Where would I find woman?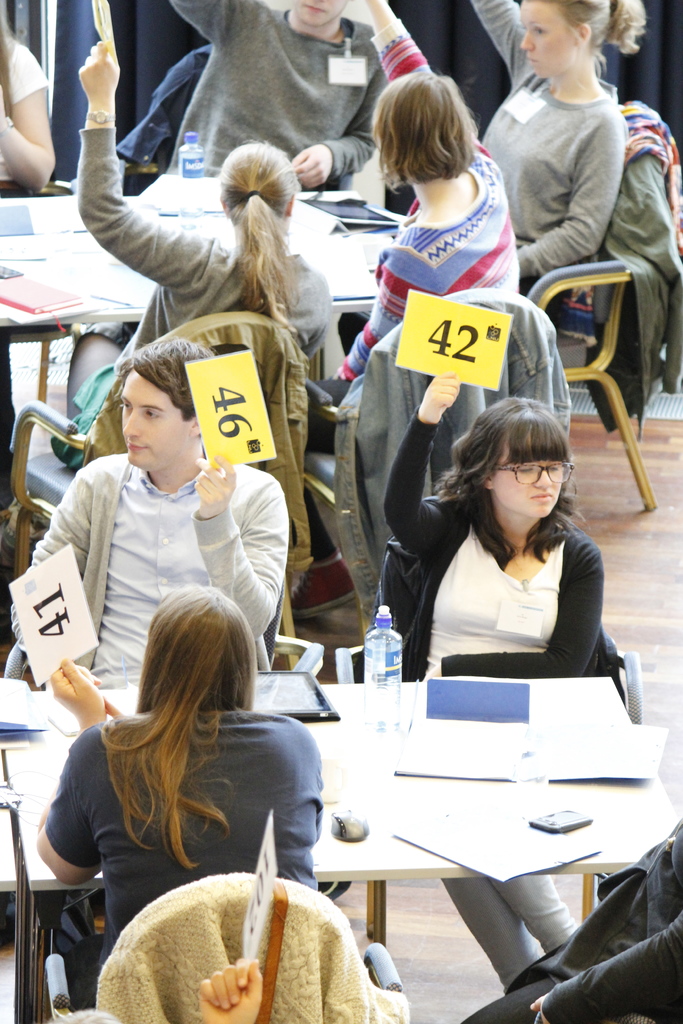
At select_region(28, 567, 329, 955).
